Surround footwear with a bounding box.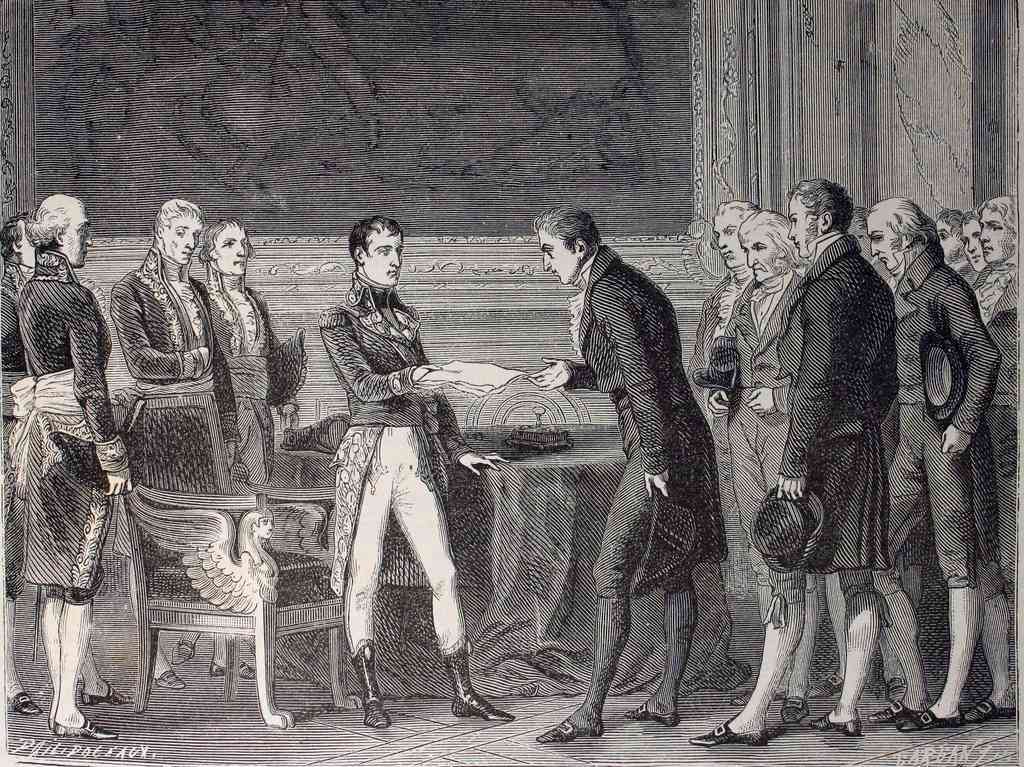
<region>893, 706, 968, 732</region>.
